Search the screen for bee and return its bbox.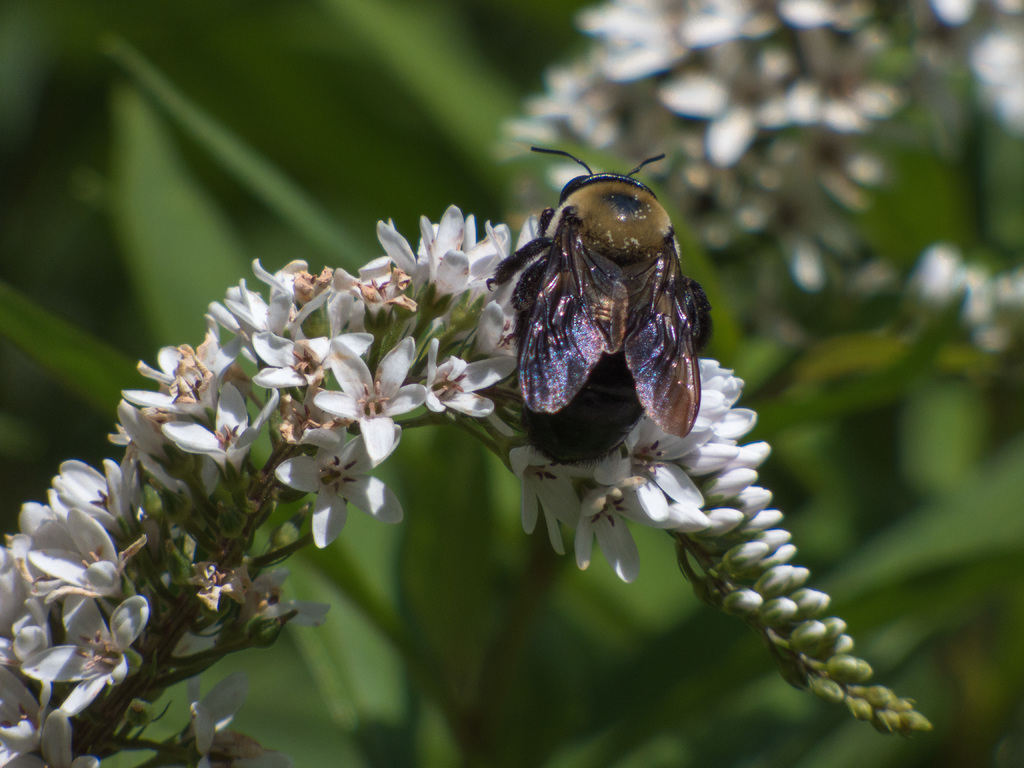
Found: (left=472, top=156, right=730, bottom=573).
